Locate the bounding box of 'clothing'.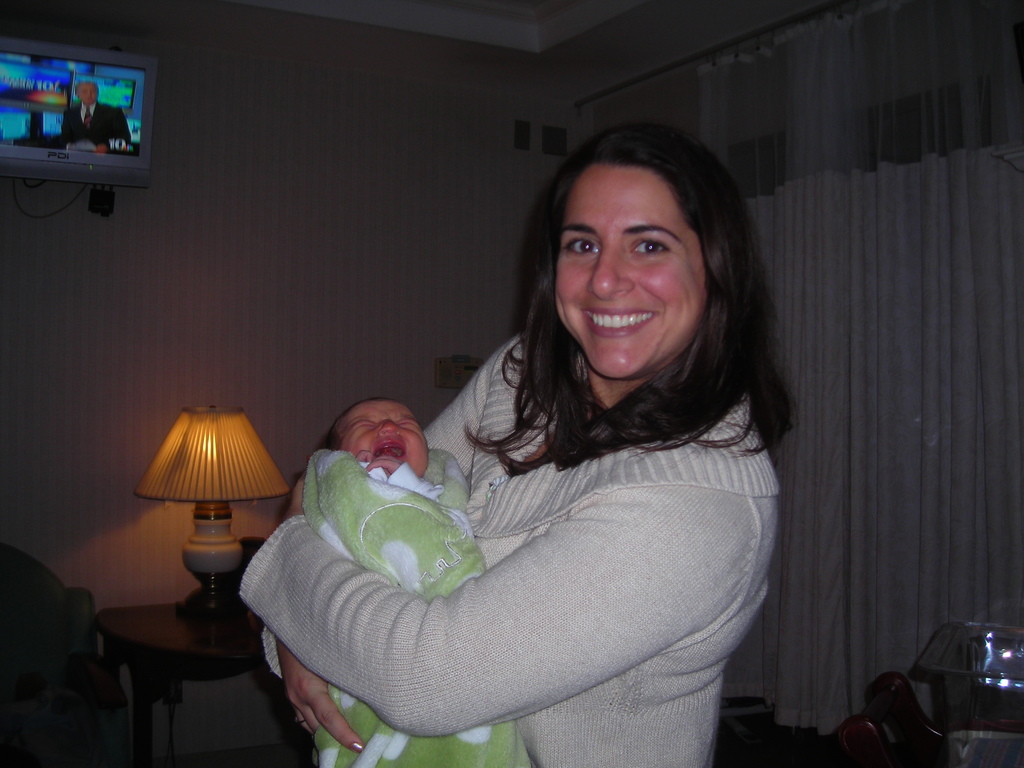
Bounding box: x1=260, y1=274, x2=772, y2=740.
